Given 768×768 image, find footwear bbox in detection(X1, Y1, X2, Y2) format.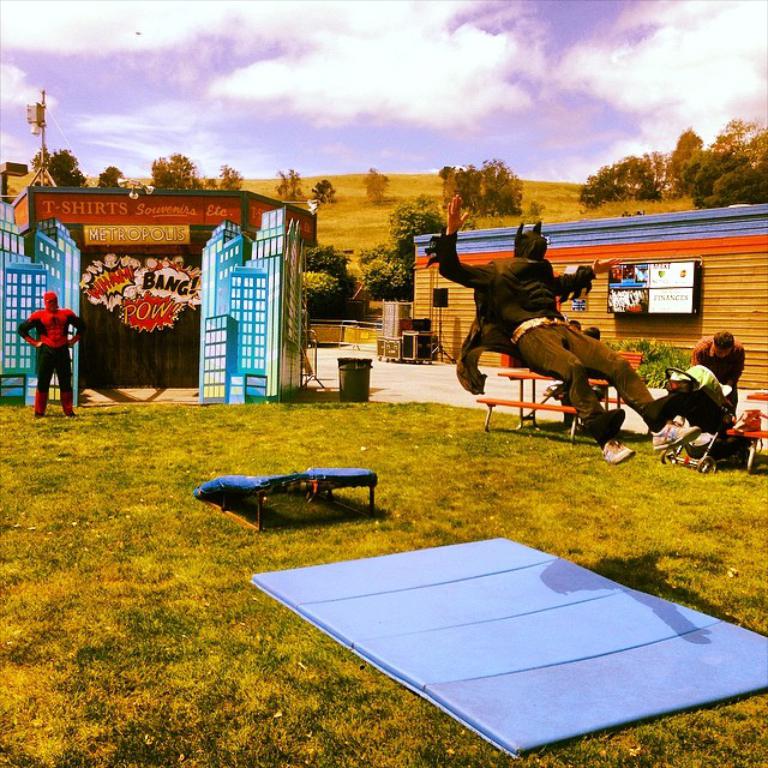
detection(647, 420, 702, 450).
